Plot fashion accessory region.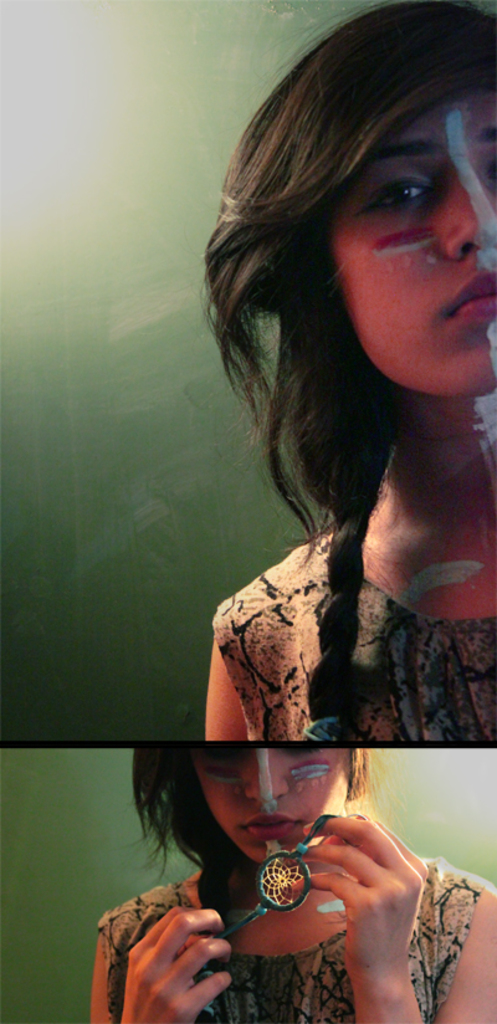
Plotted at bbox=(303, 715, 353, 752).
